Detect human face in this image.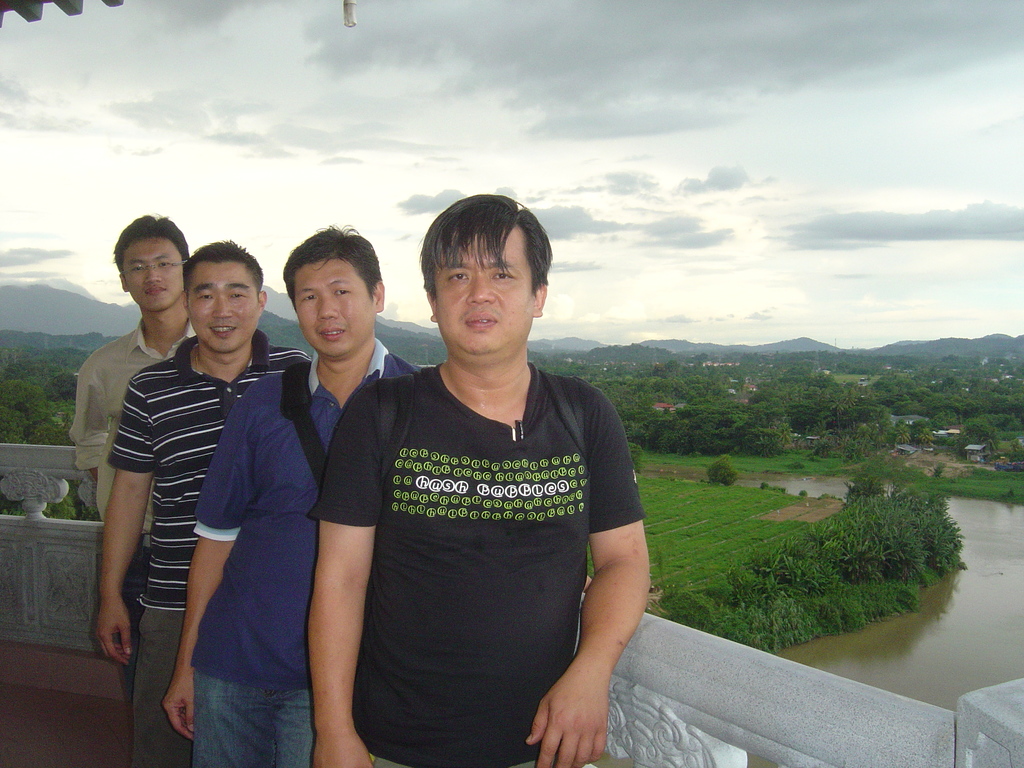
Detection: region(430, 225, 534, 359).
